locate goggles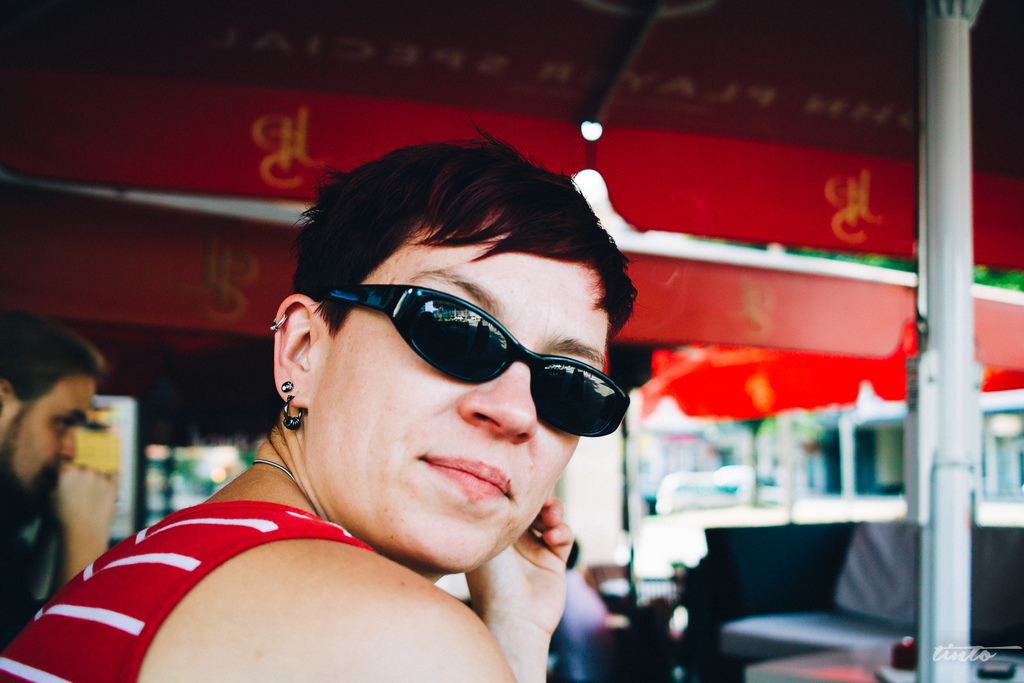
x1=316, y1=276, x2=650, y2=438
